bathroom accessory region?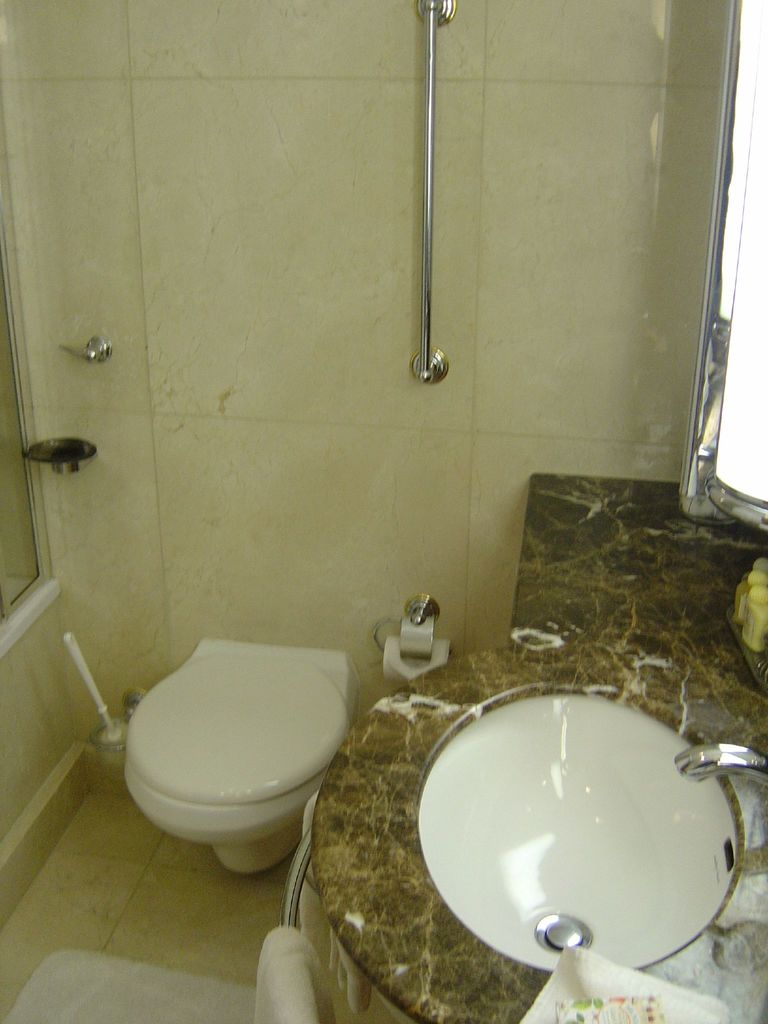
select_region(668, 738, 767, 788)
